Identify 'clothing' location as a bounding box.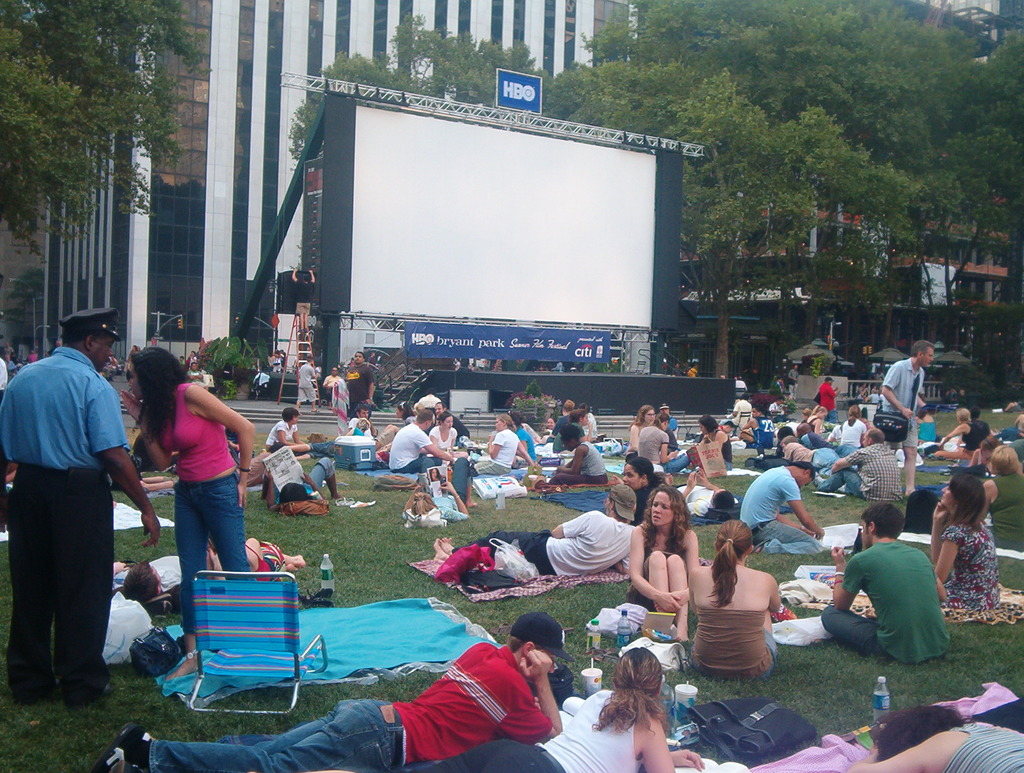
<region>692, 605, 778, 678</region>.
